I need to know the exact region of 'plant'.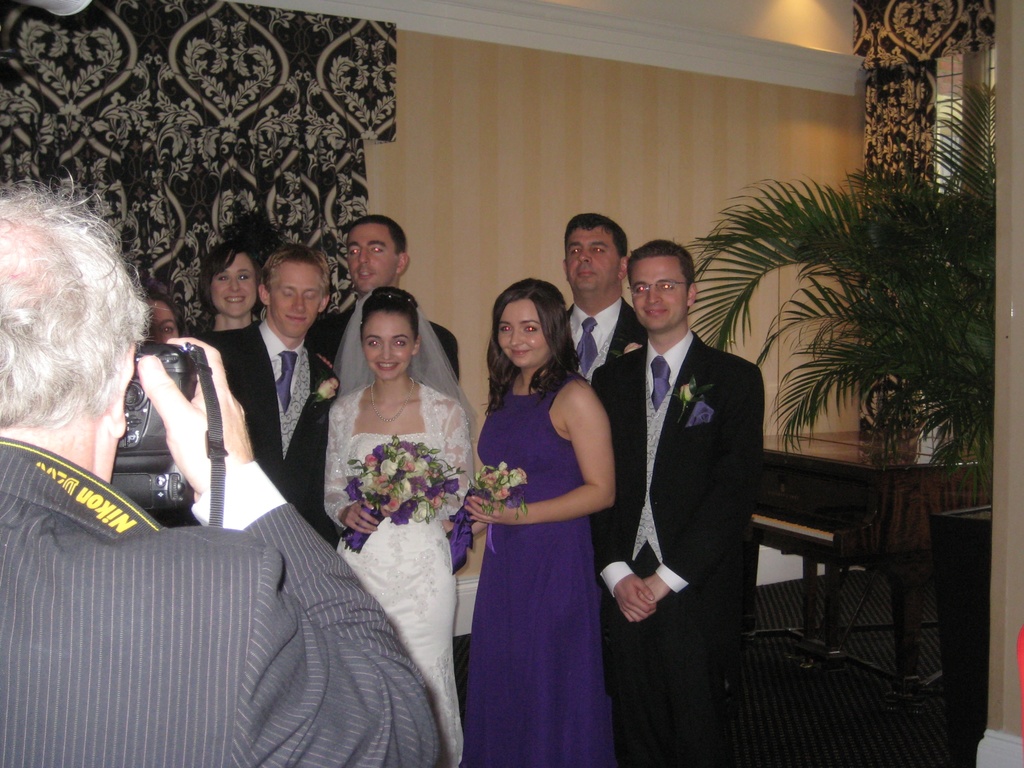
Region: select_region(927, 78, 989, 201).
